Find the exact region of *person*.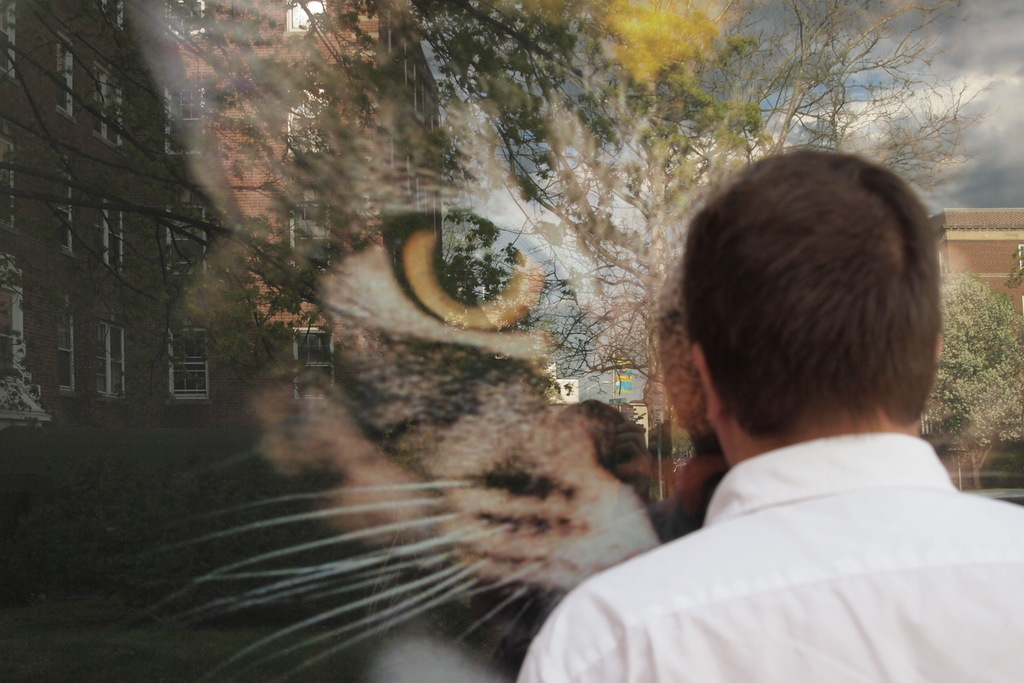
Exact region: BBox(515, 145, 1021, 682).
